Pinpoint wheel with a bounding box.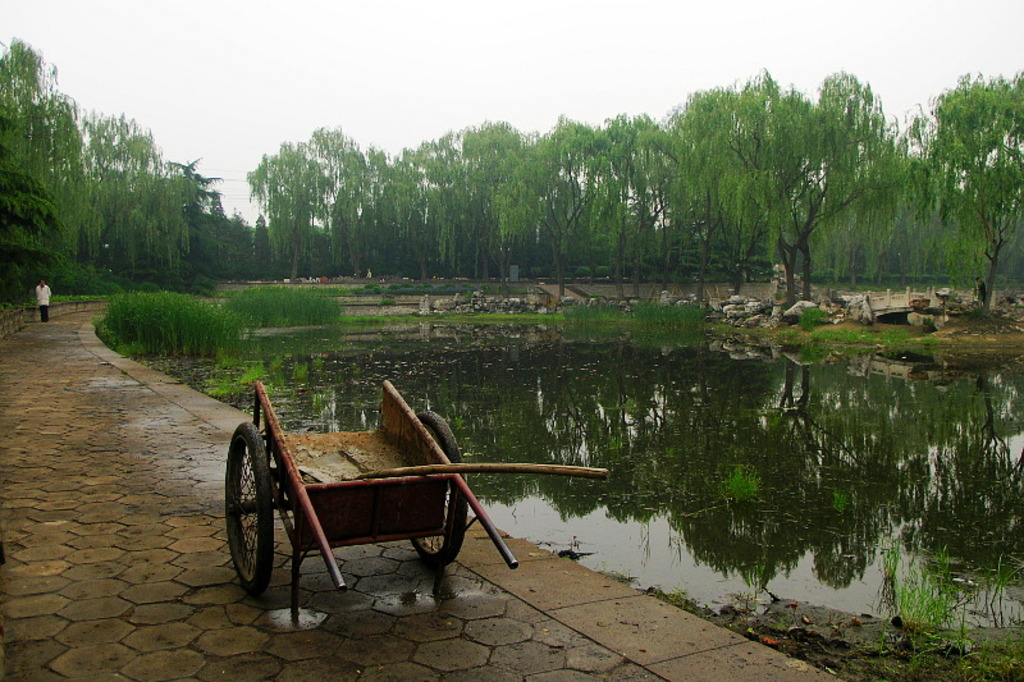
<region>413, 413, 467, 568</region>.
